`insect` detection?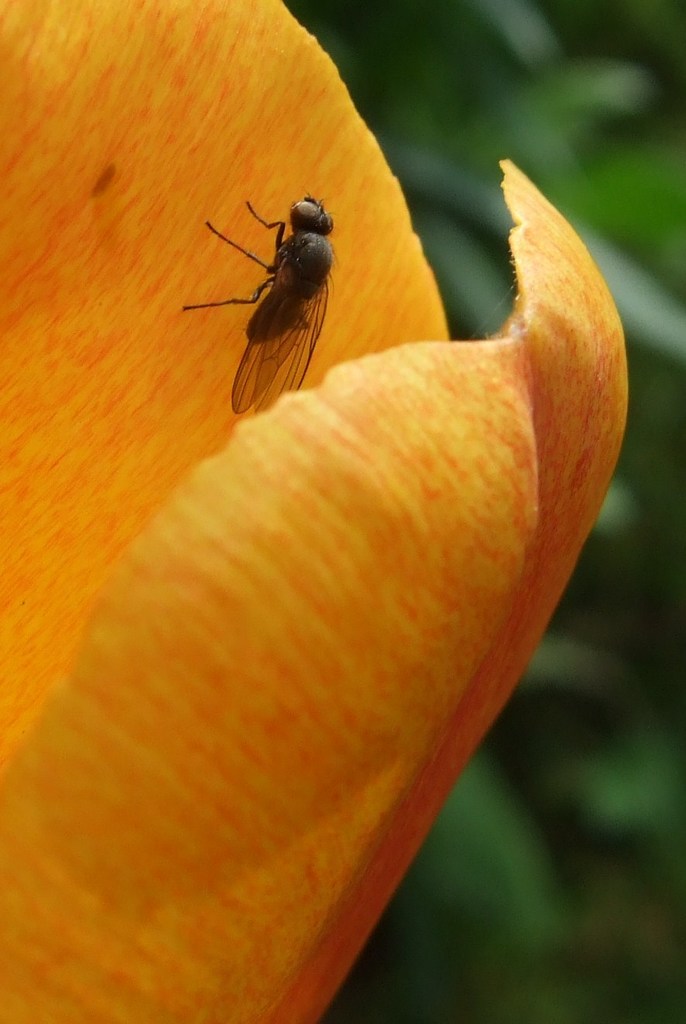
[left=181, top=197, right=339, bottom=413]
